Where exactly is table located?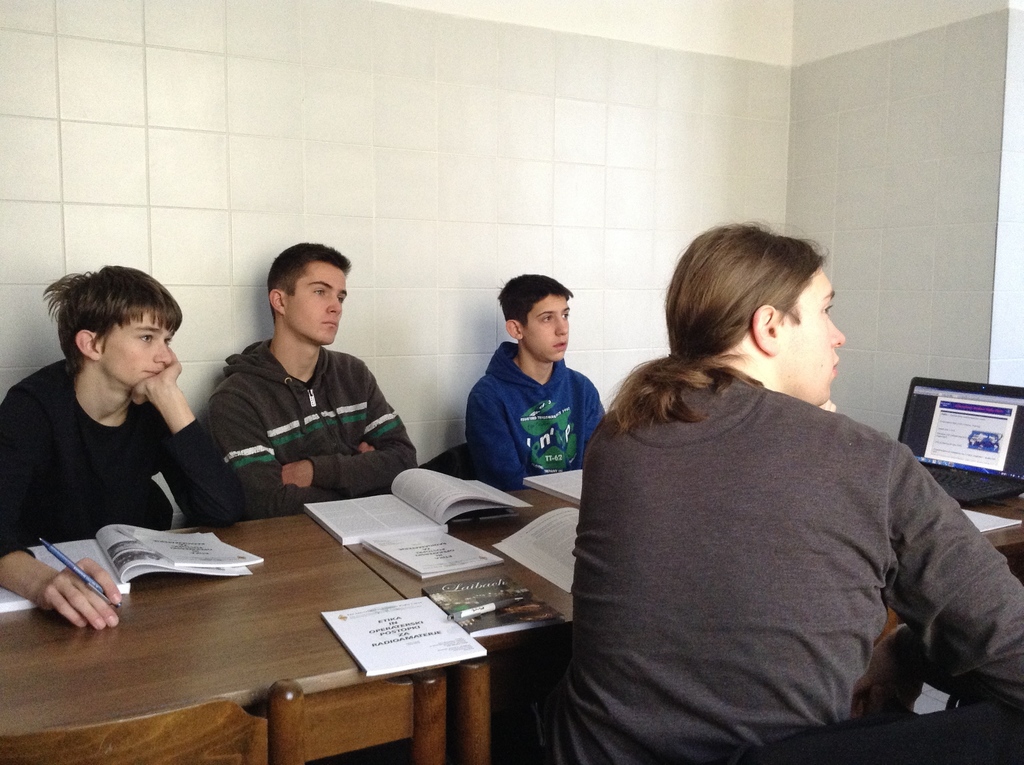
Its bounding box is [x1=308, y1=480, x2=588, y2=764].
